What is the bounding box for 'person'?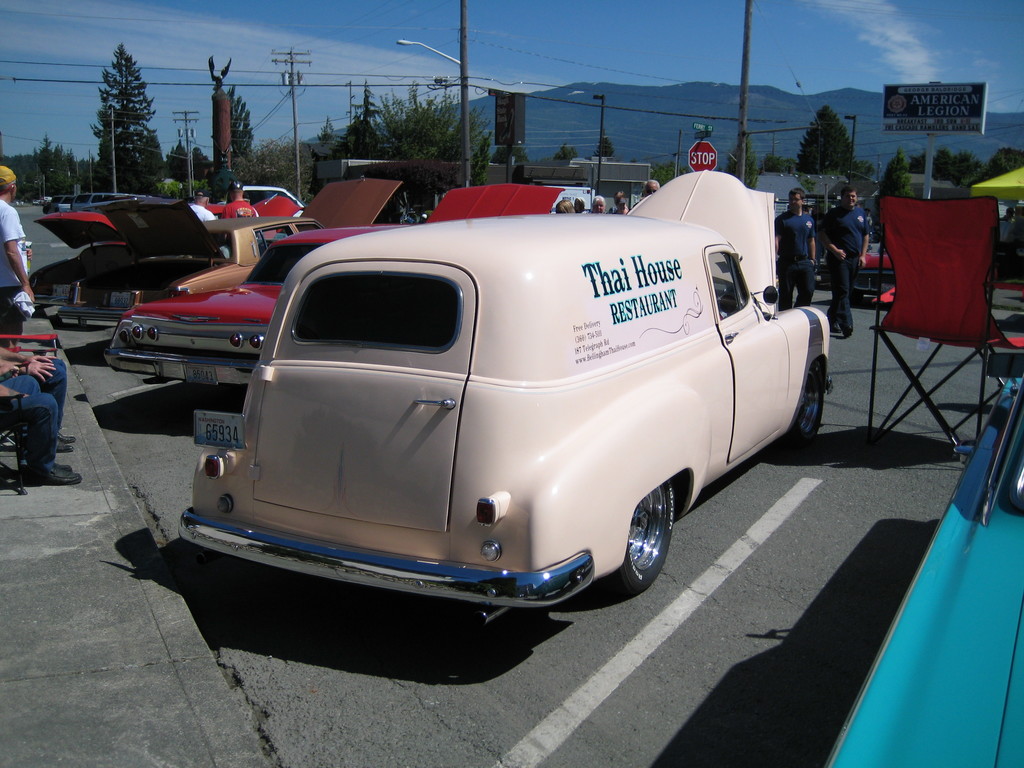
0, 170, 38, 341.
